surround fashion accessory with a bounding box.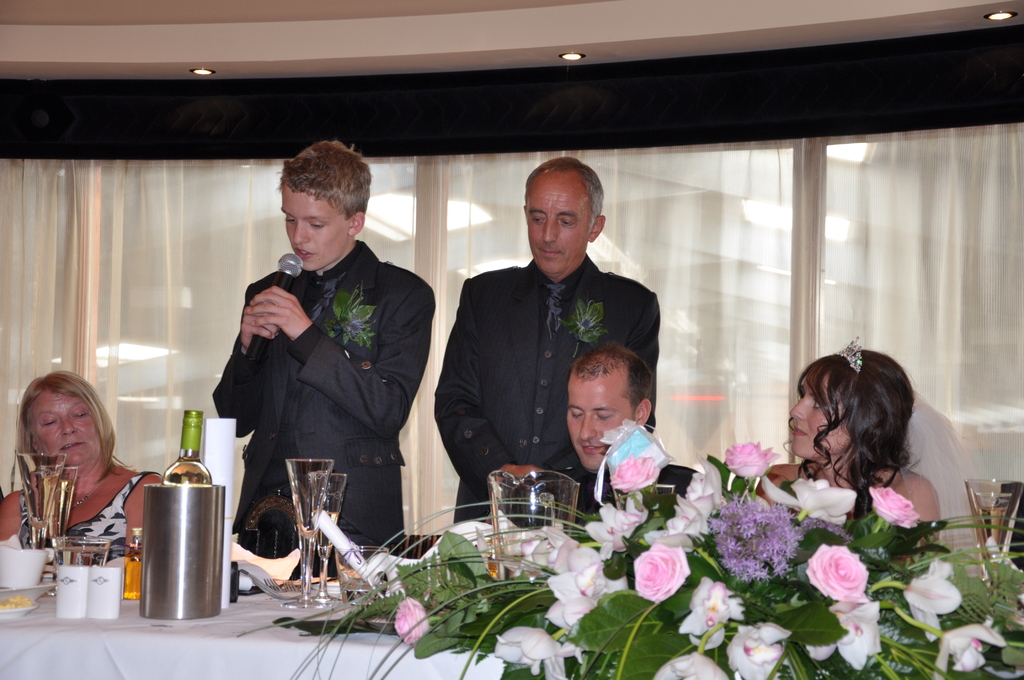
74 476 108 508.
